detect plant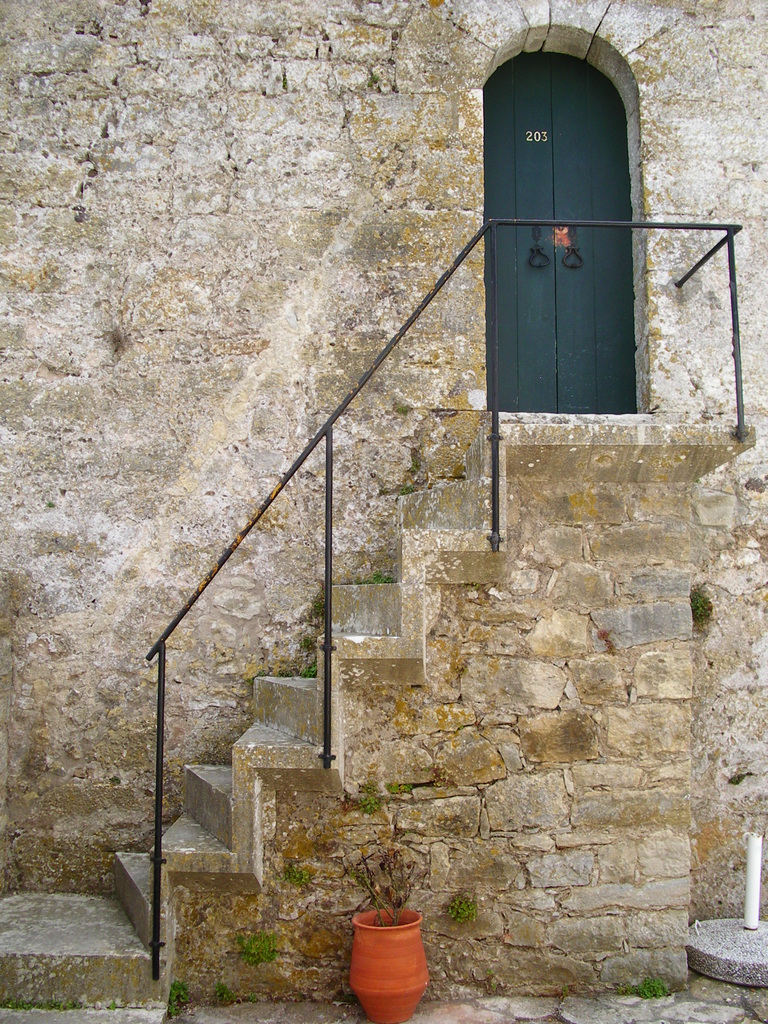
[678,582,715,634]
